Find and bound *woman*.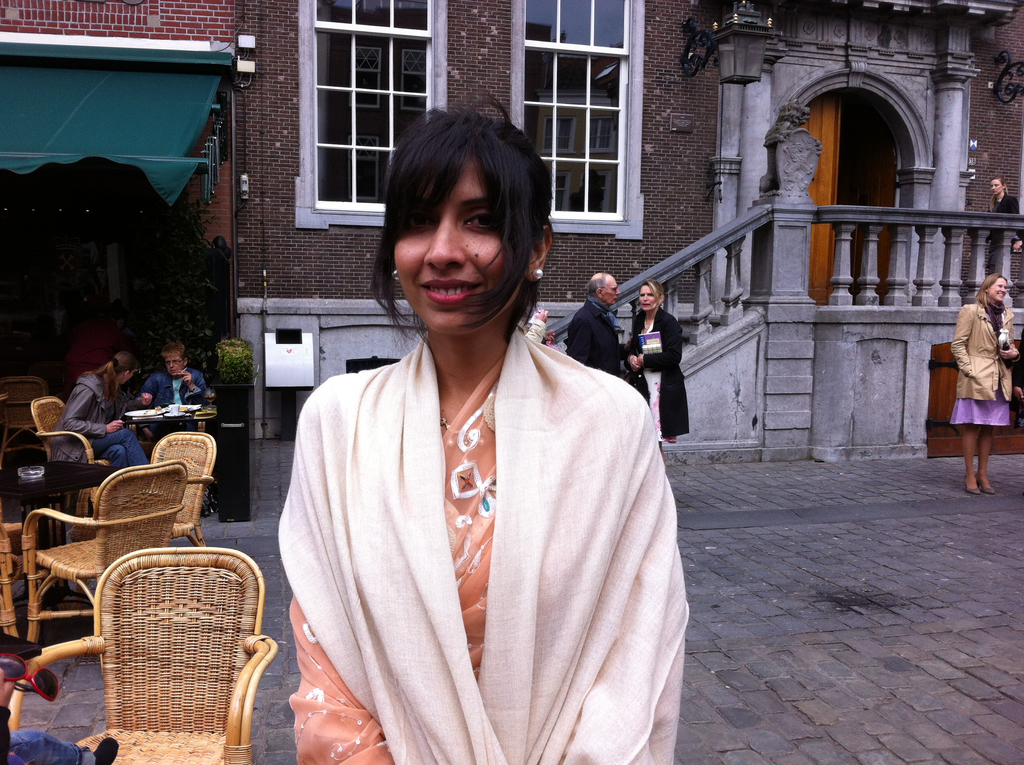
Bound: <bbox>986, 175, 1021, 266</bbox>.
